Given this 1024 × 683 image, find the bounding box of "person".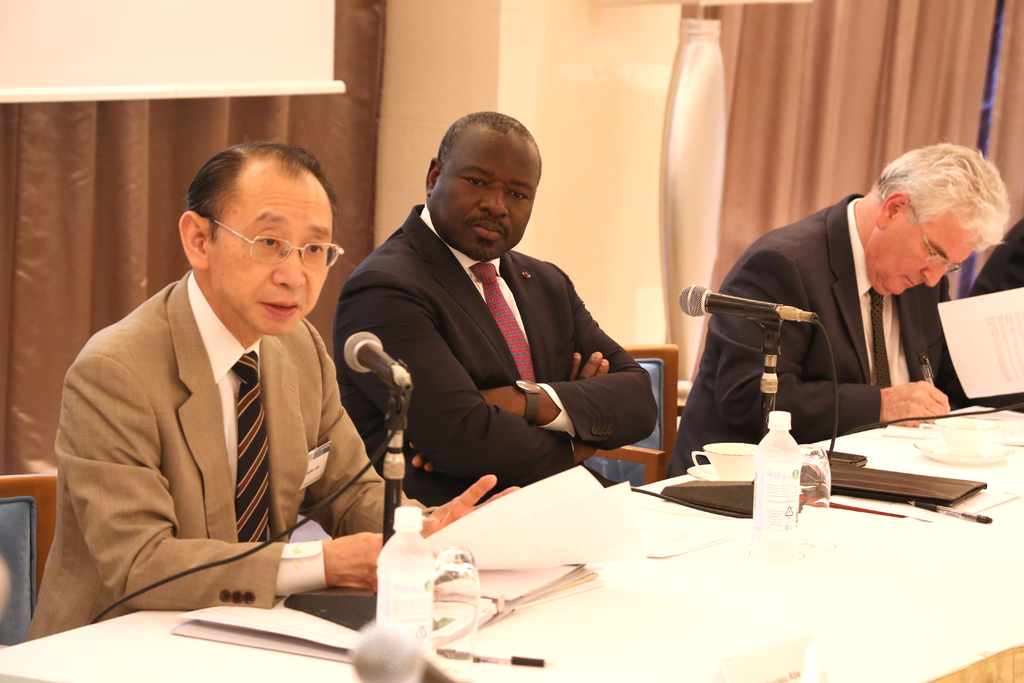
rect(28, 140, 516, 641).
